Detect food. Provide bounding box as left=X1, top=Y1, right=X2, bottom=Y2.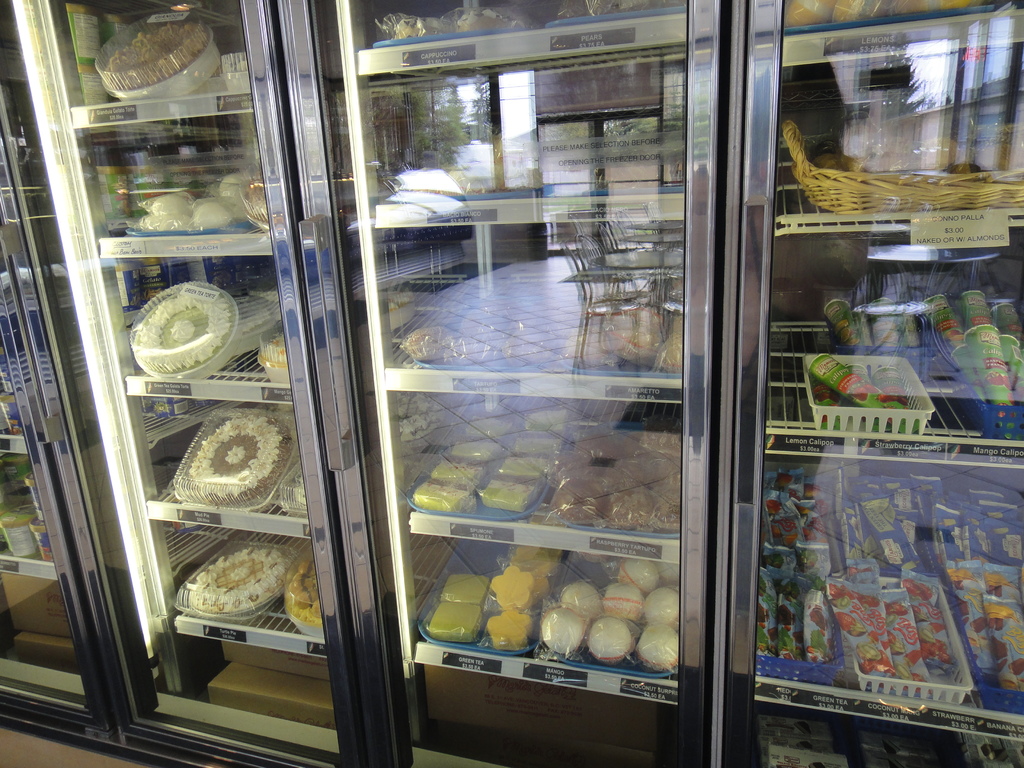
left=585, top=613, right=635, bottom=663.
